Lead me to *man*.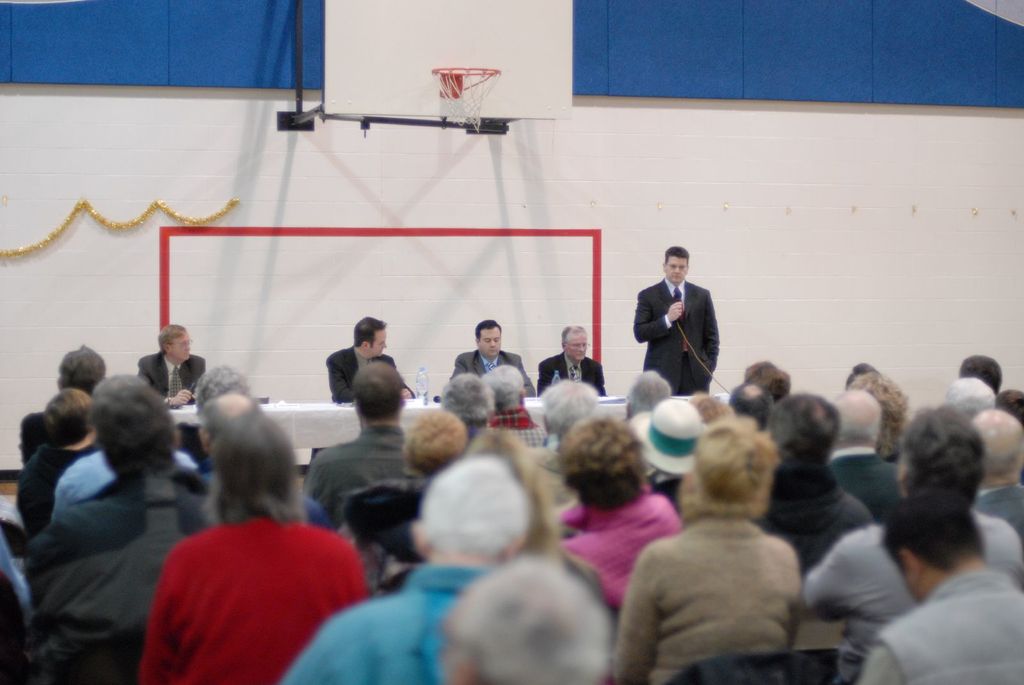
Lead to {"x1": 132, "y1": 320, "x2": 209, "y2": 409}.
